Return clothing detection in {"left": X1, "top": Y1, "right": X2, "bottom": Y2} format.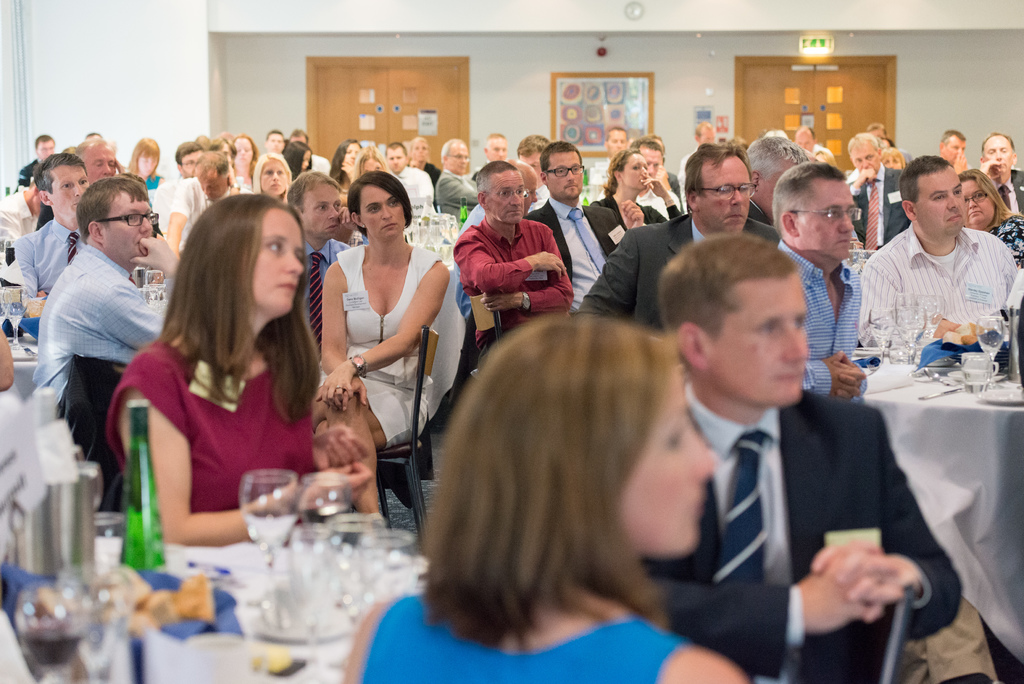
{"left": 417, "top": 161, "right": 440, "bottom": 212}.
